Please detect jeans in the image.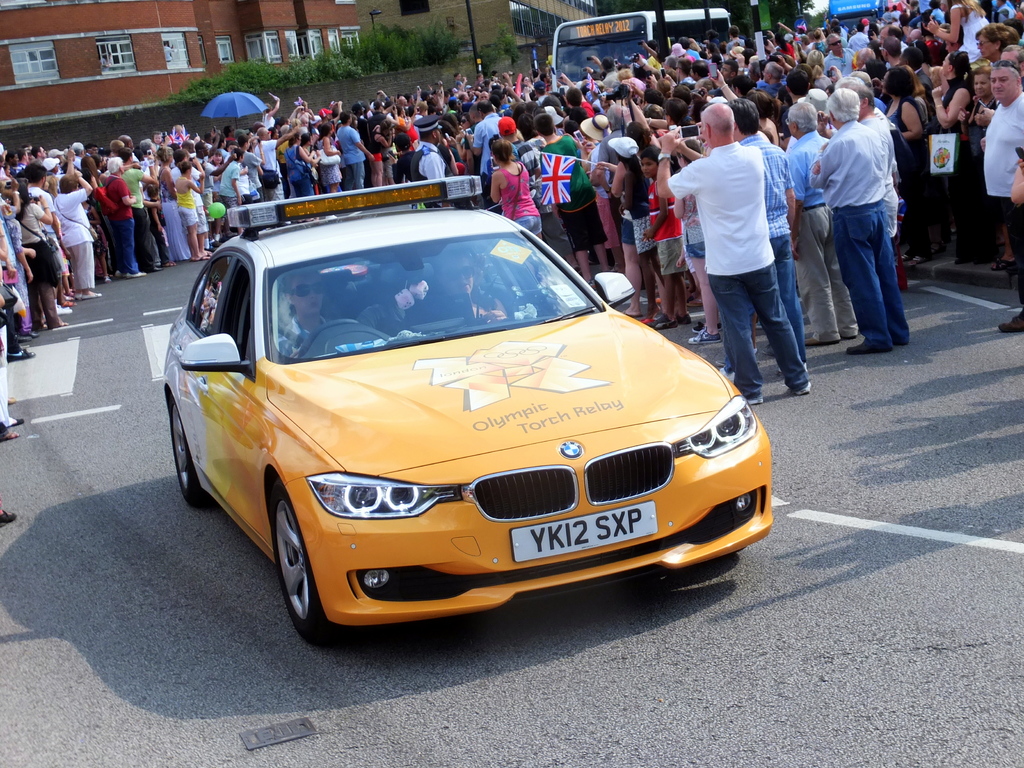
<box>340,163,364,191</box>.
